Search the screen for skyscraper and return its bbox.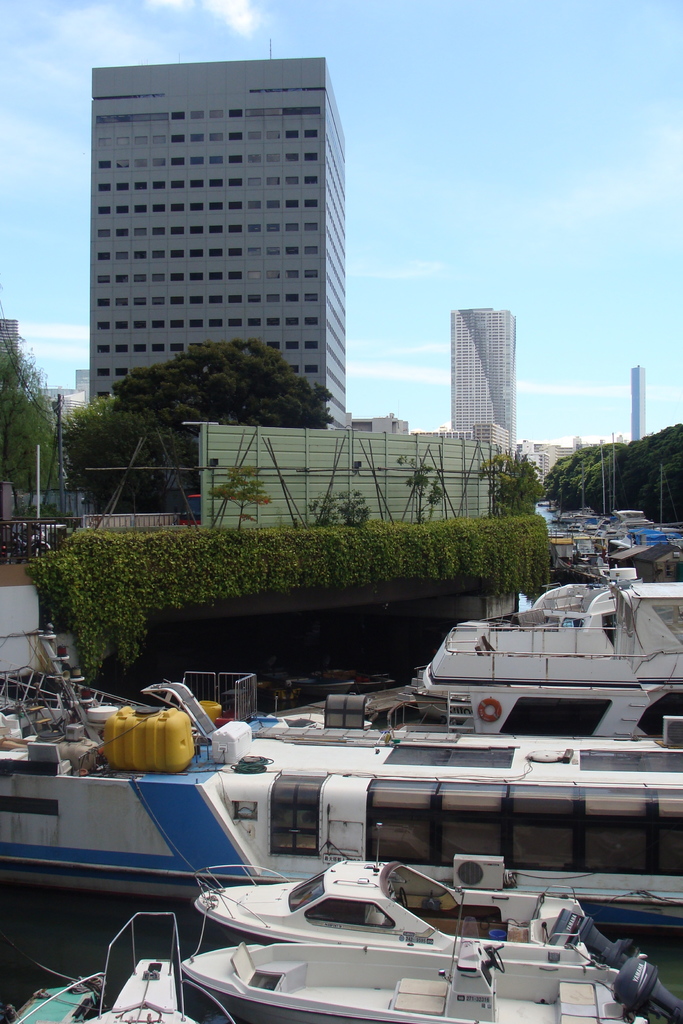
Found: (left=63, top=52, right=377, bottom=412).
